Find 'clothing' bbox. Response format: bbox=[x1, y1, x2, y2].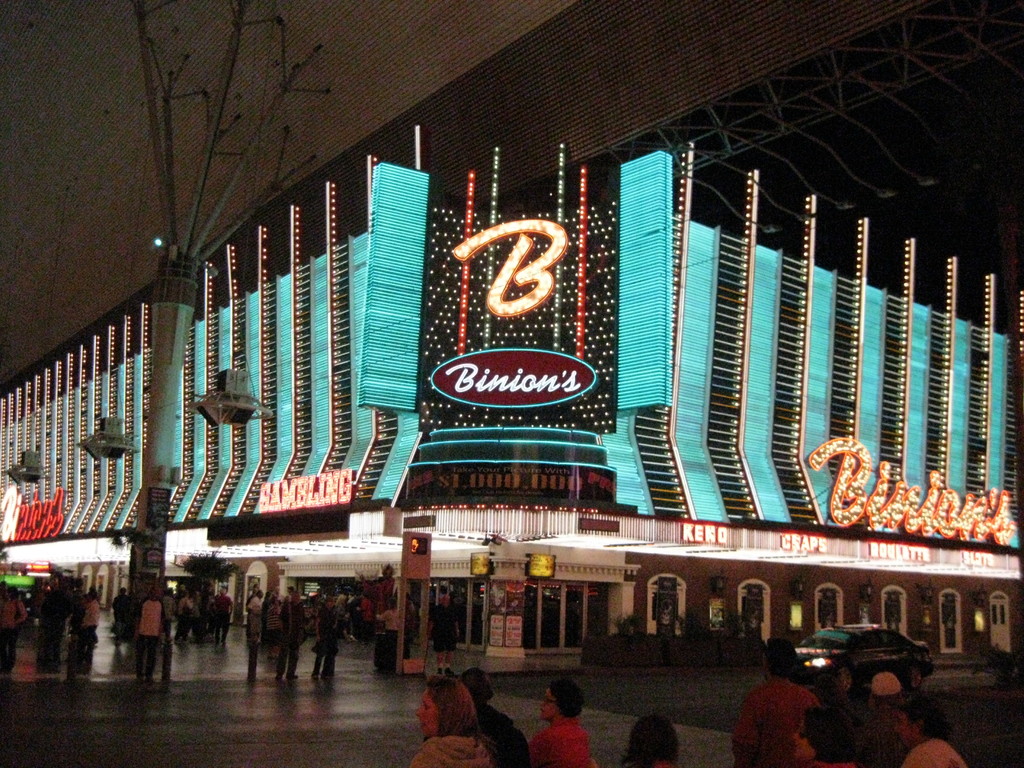
bbox=[310, 609, 337, 678].
